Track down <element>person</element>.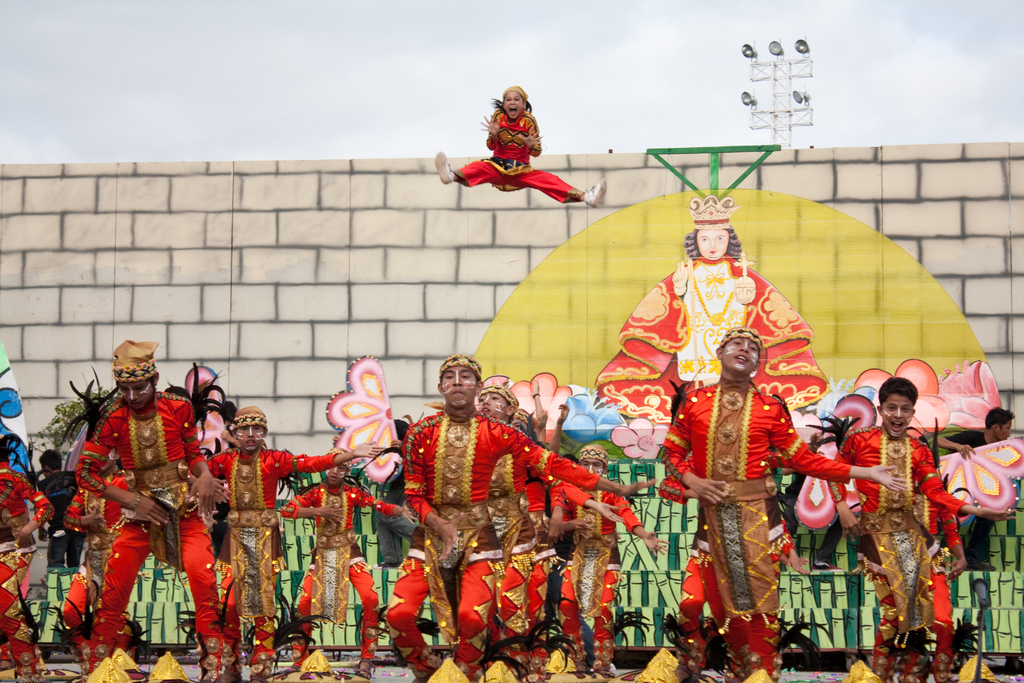
Tracked to [589, 194, 833, 428].
